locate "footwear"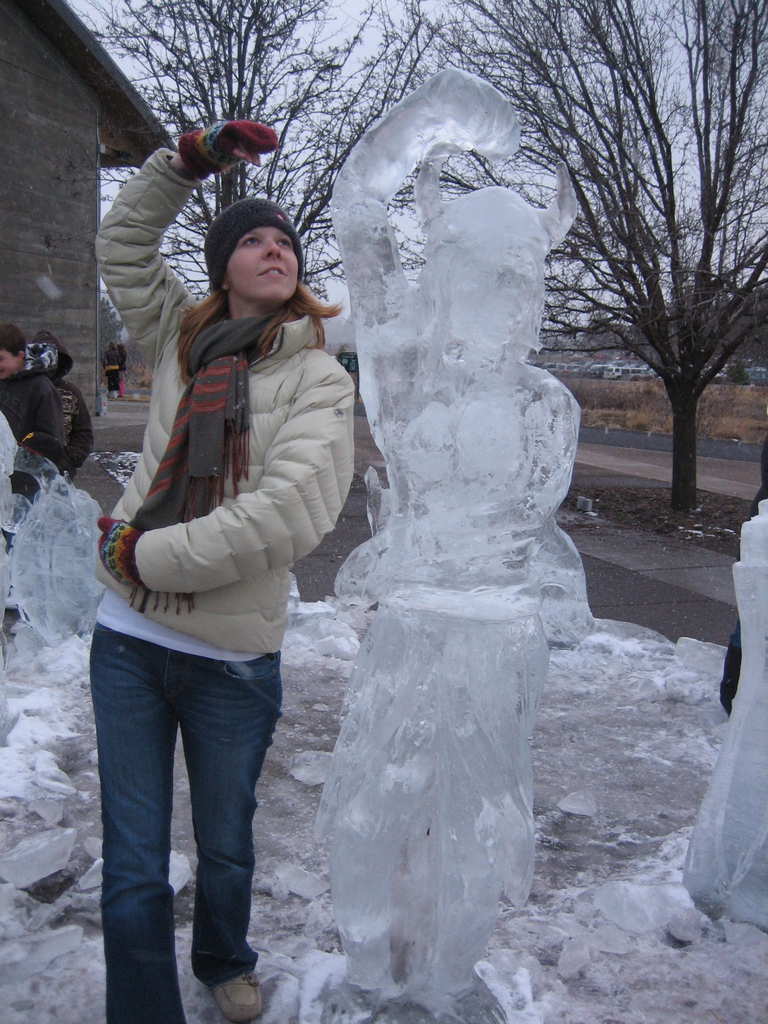
<region>214, 972, 263, 1023</region>
